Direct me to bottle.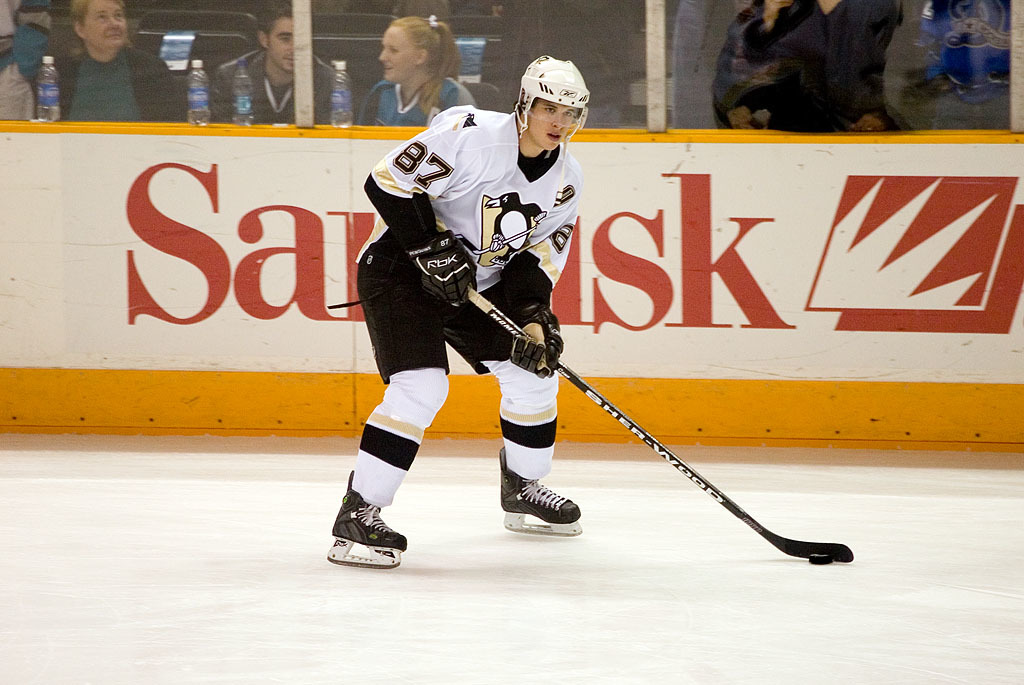
Direction: pyautogui.locateOnScreen(232, 61, 256, 123).
